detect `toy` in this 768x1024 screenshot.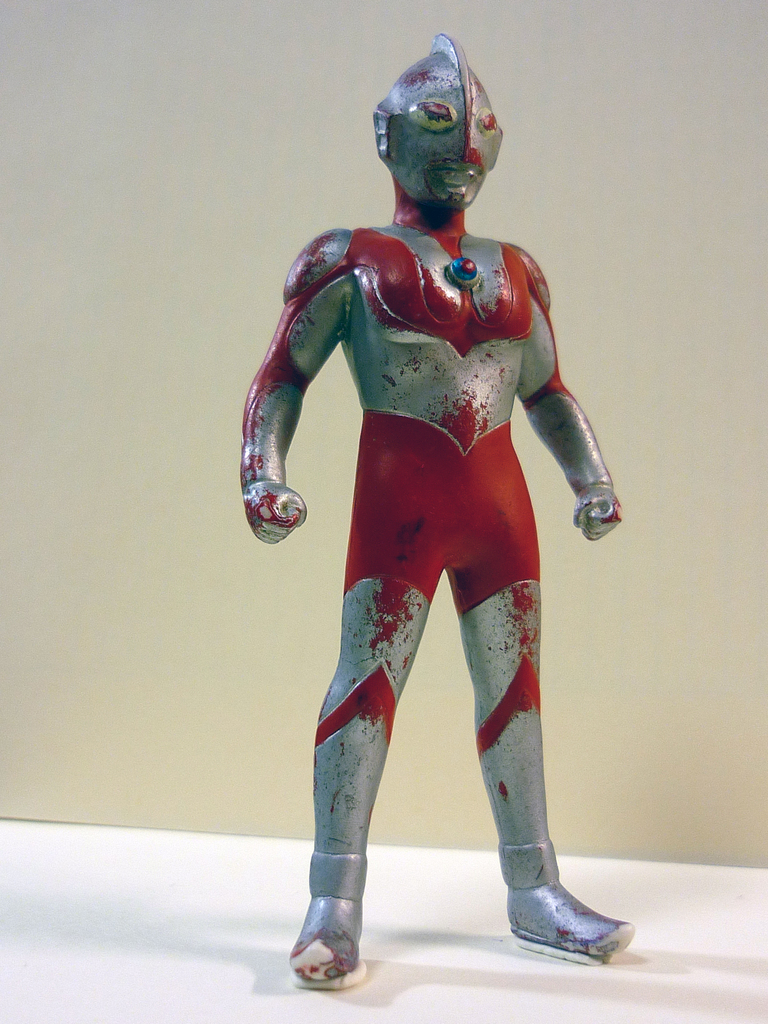
Detection: 227, 35, 643, 1009.
